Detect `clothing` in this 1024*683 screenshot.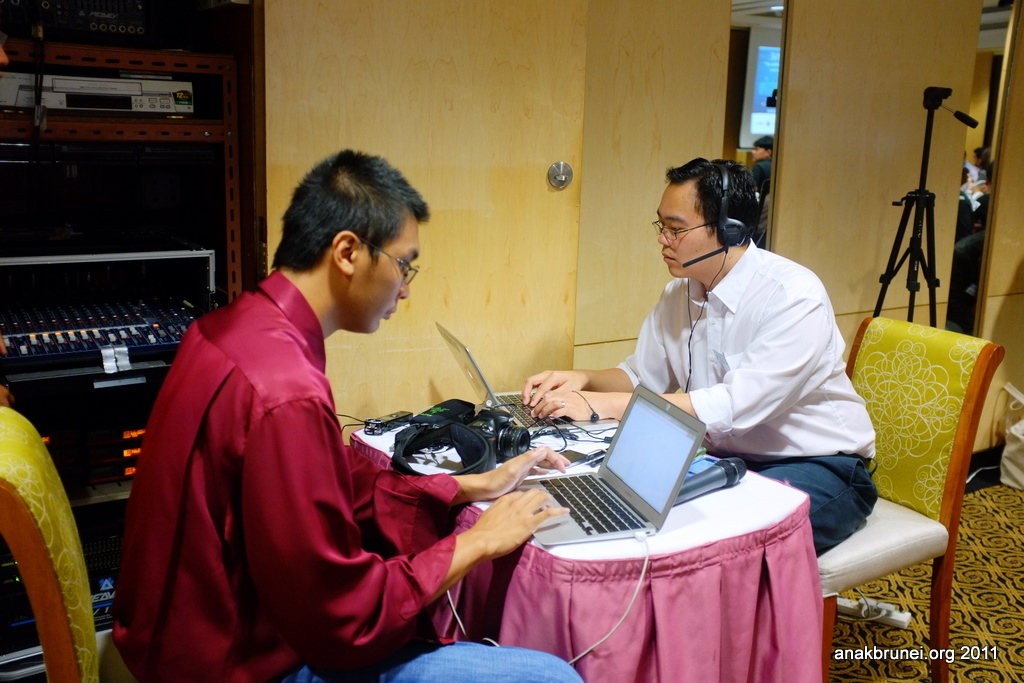
Detection: bbox=[130, 235, 473, 671].
